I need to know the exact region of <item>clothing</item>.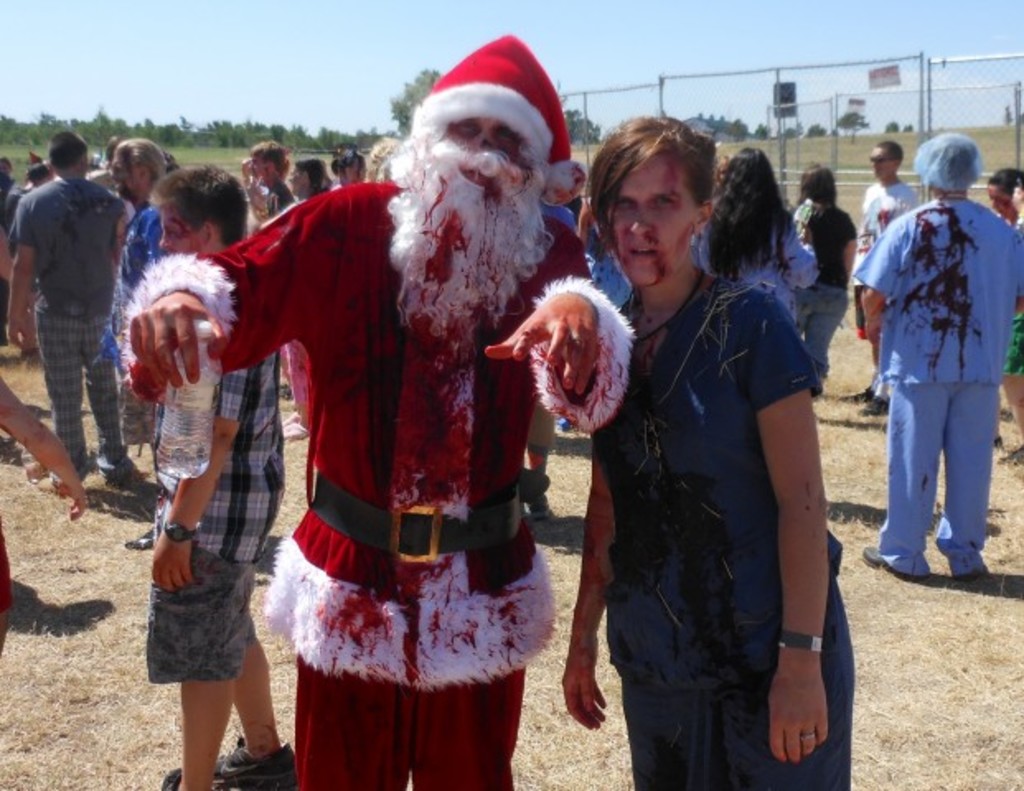
Region: {"left": 30, "top": 300, "right": 122, "bottom": 466}.
